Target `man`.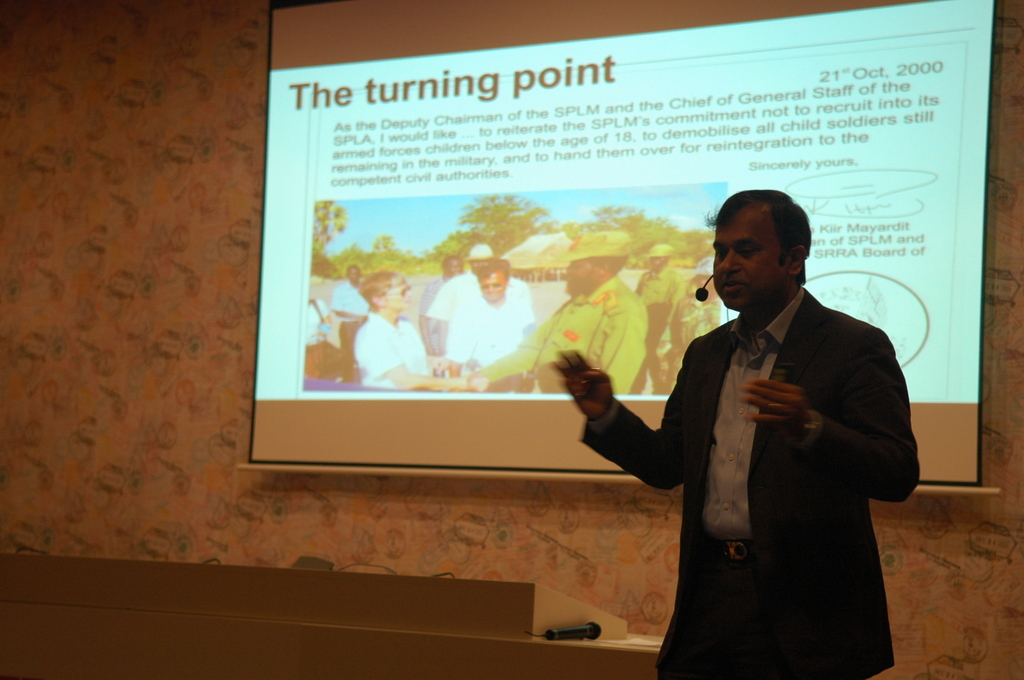
Target region: rect(318, 257, 371, 375).
